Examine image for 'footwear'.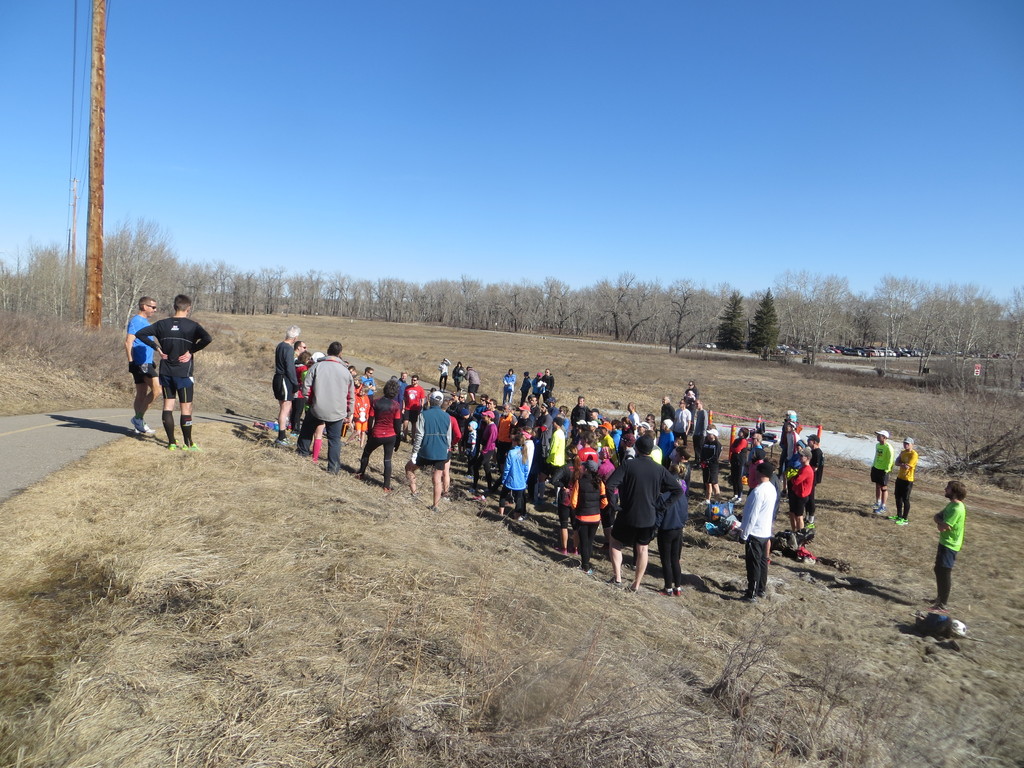
Examination result: [left=739, top=589, right=767, bottom=602].
